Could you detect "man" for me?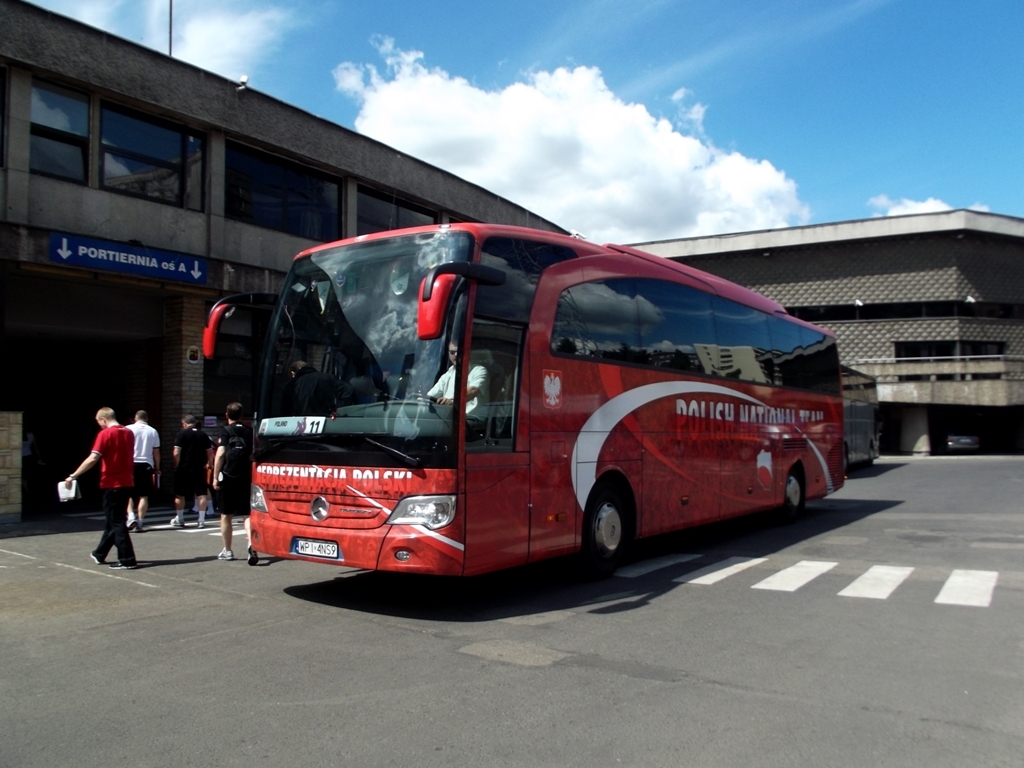
Detection result: {"x1": 172, "y1": 414, "x2": 210, "y2": 528}.
